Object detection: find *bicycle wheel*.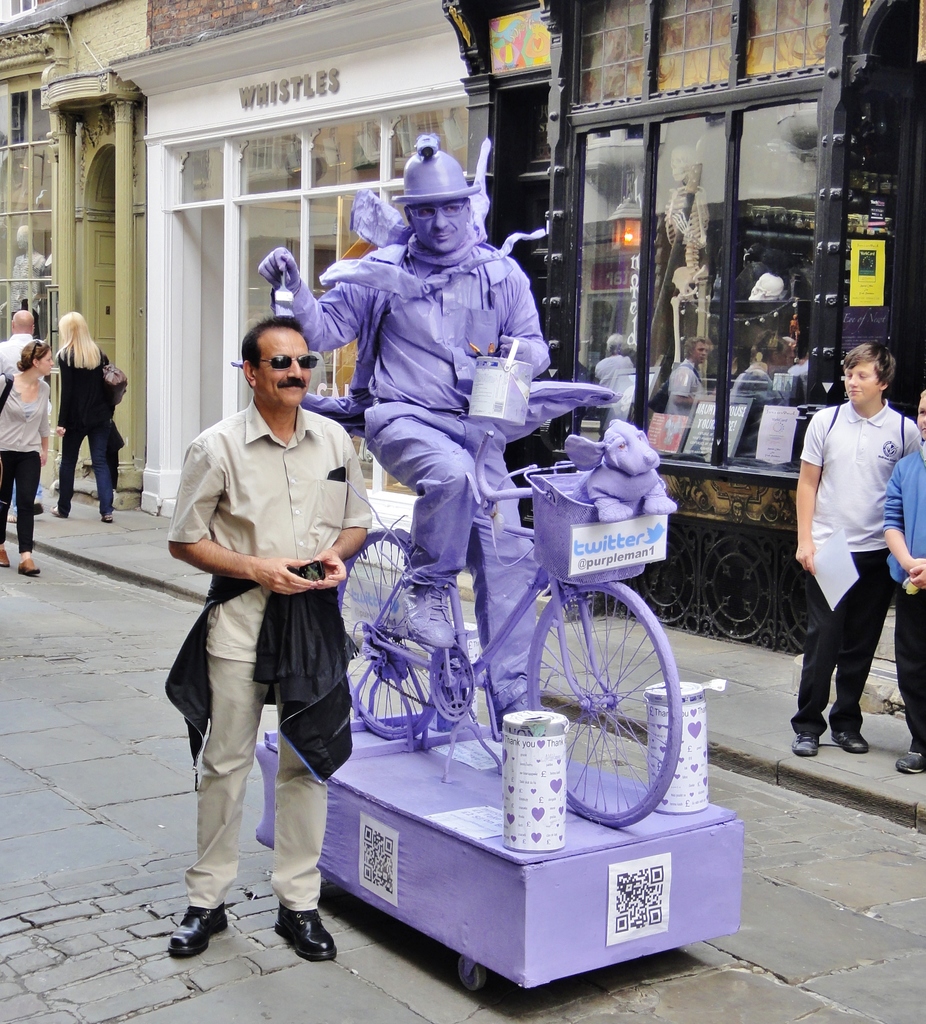
<bbox>342, 522, 452, 739</bbox>.
